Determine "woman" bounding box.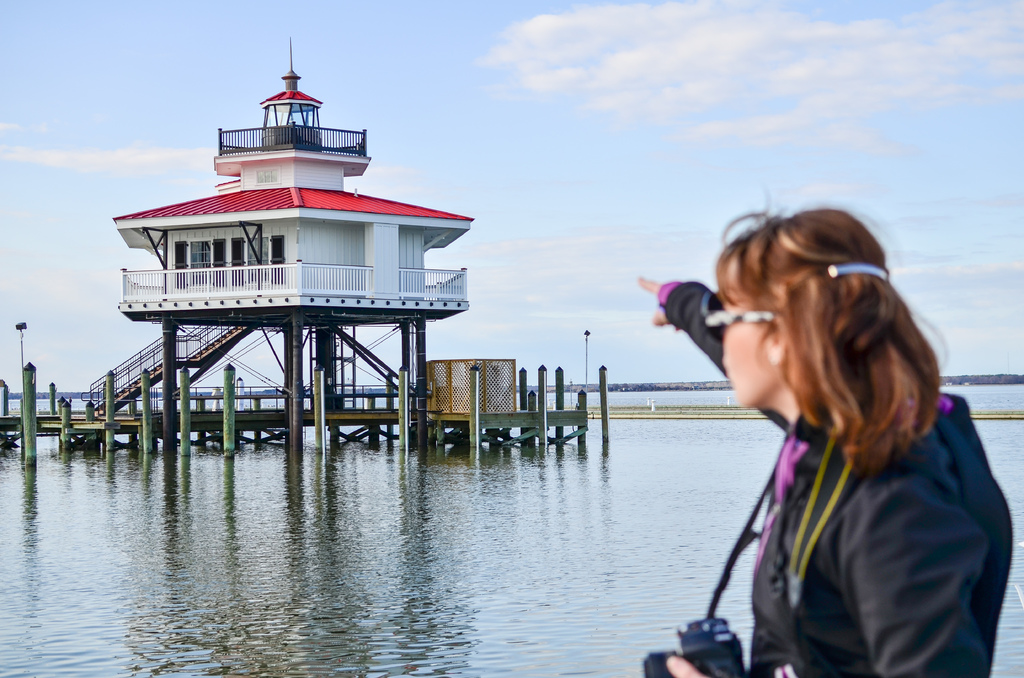
Determined: {"left": 661, "top": 191, "right": 1004, "bottom": 677}.
